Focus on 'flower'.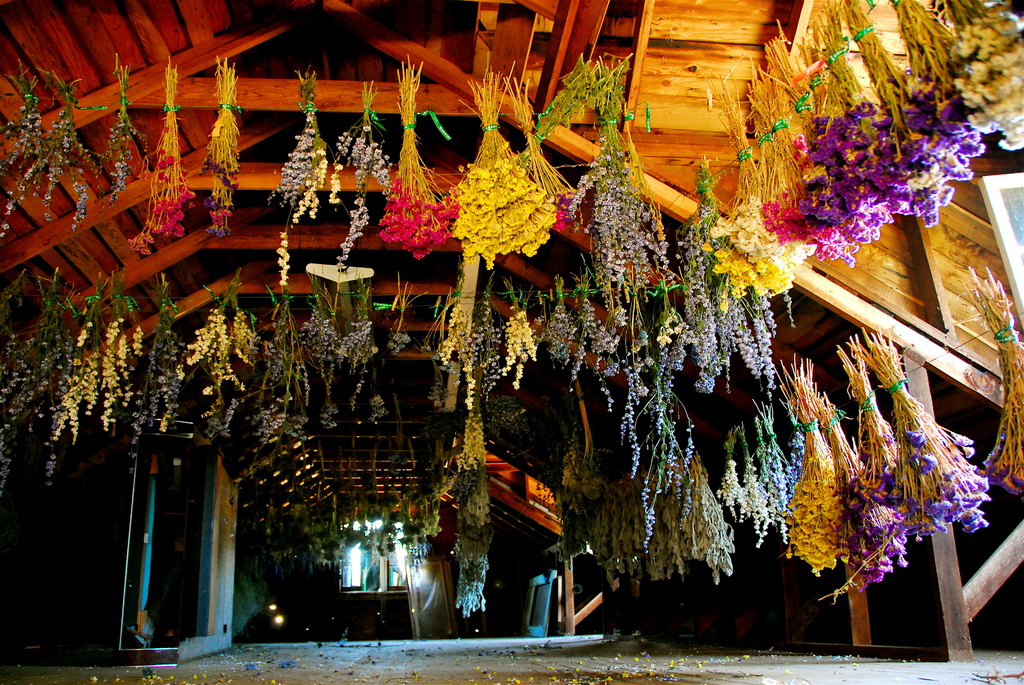
Focused at l=902, t=429, r=922, b=447.
